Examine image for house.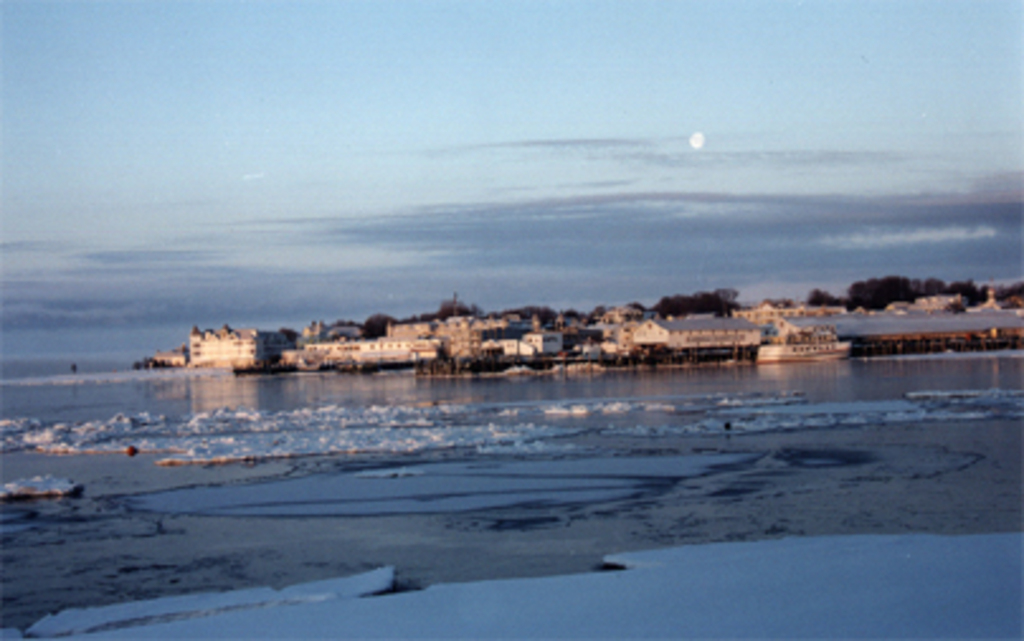
Examination result: box=[733, 299, 847, 324].
